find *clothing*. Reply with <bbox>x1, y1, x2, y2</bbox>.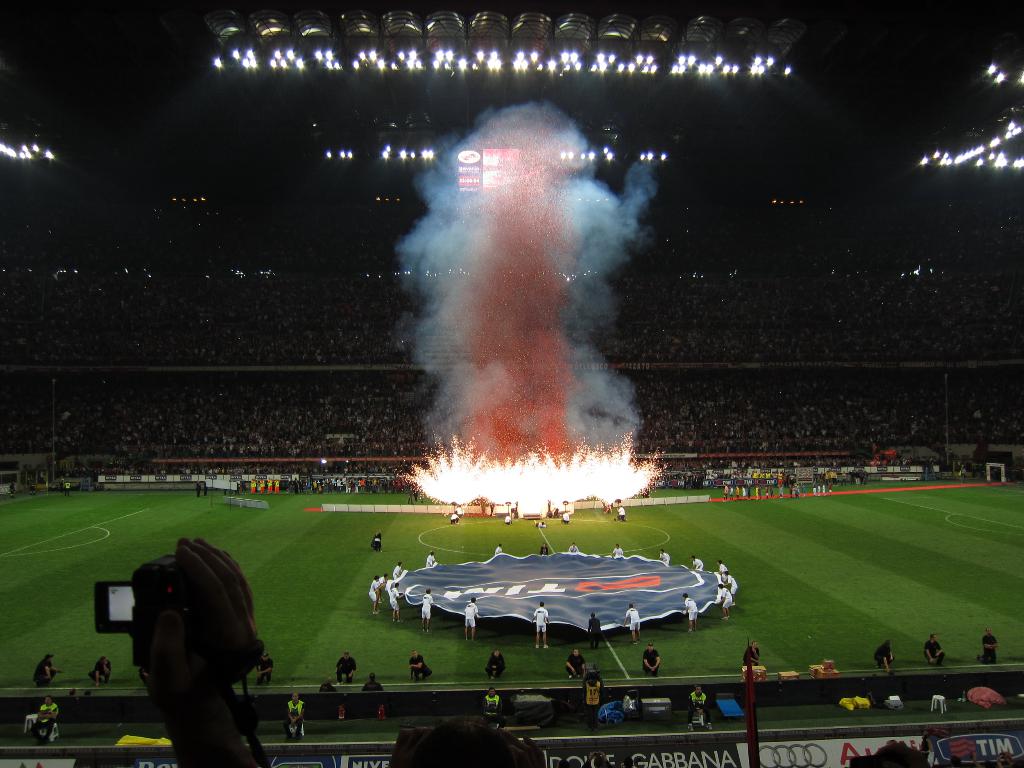
<bbox>486, 654, 506, 679</bbox>.
